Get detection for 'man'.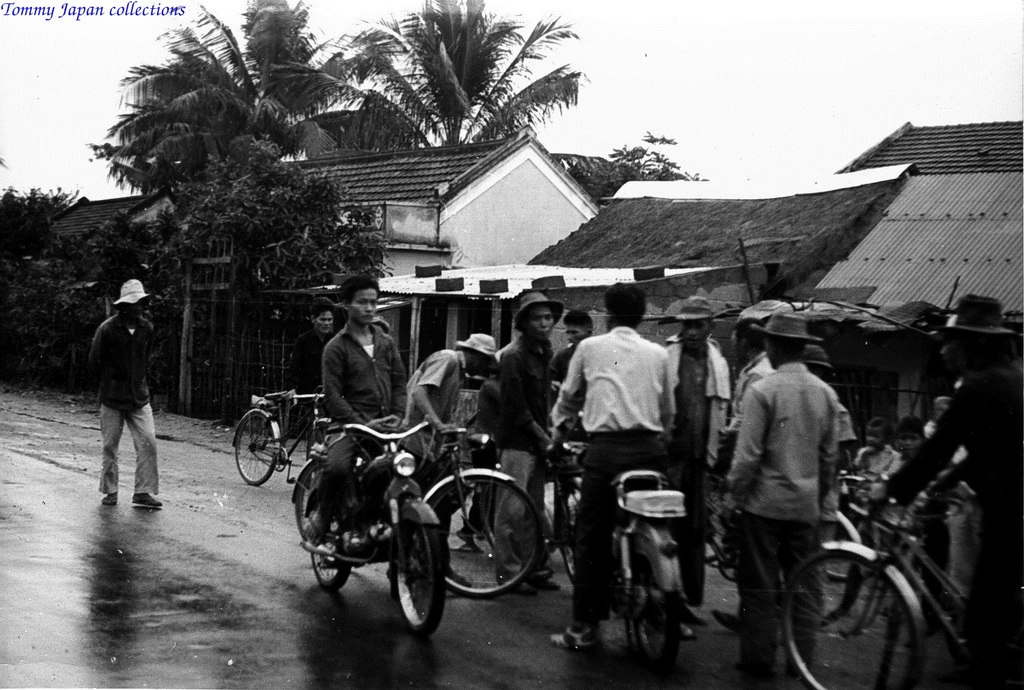
Detection: region(716, 296, 854, 689).
